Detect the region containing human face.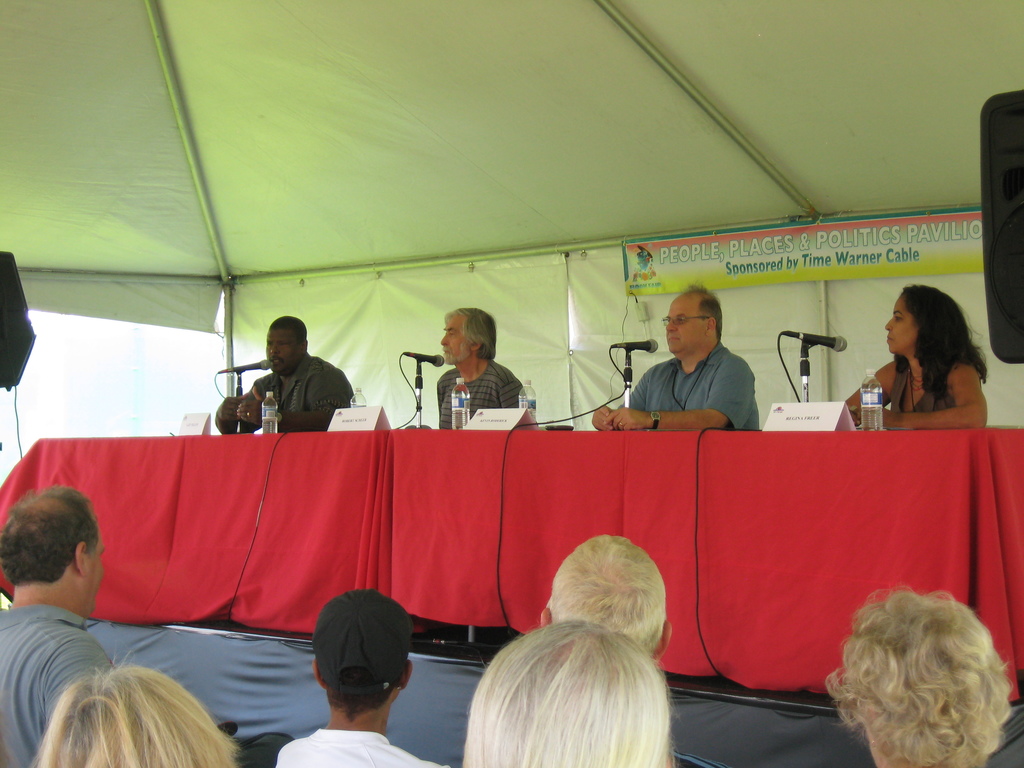
{"left": 83, "top": 540, "right": 103, "bottom": 614}.
